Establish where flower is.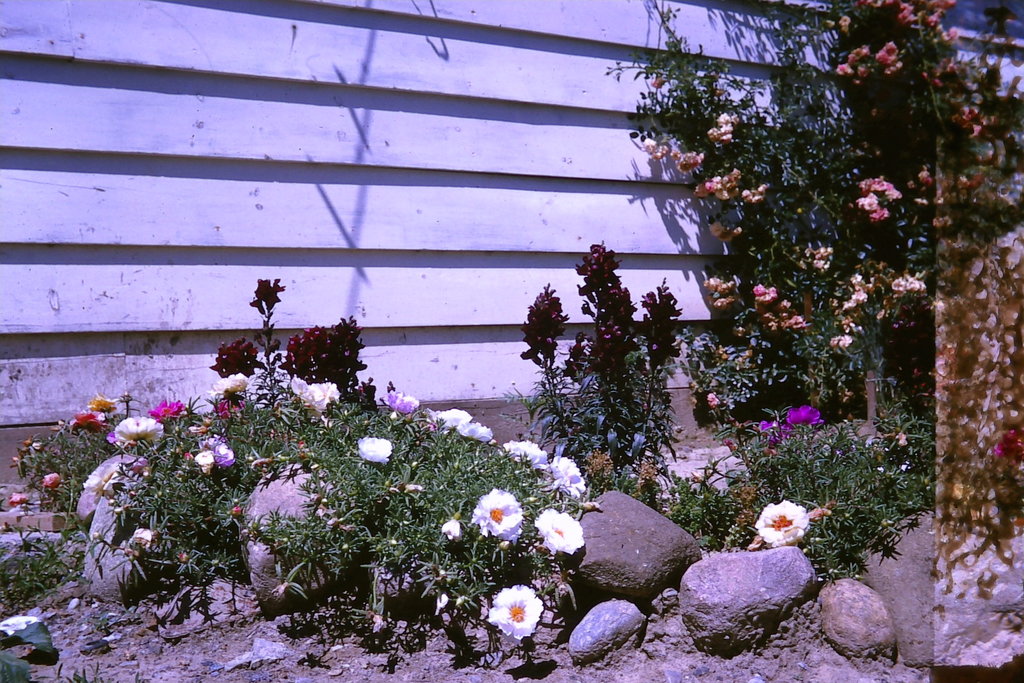
Established at 356/436/394/465.
